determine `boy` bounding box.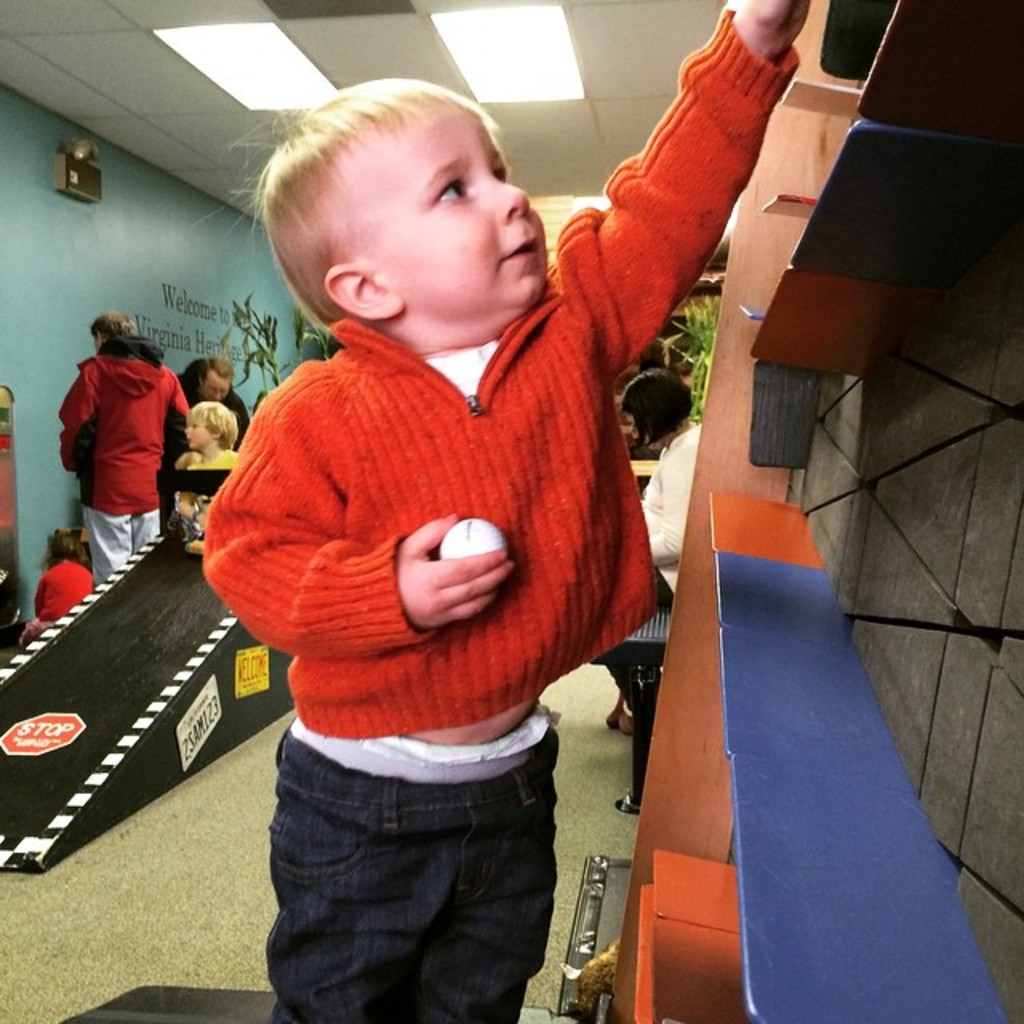
Determined: 202 67 699 918.
